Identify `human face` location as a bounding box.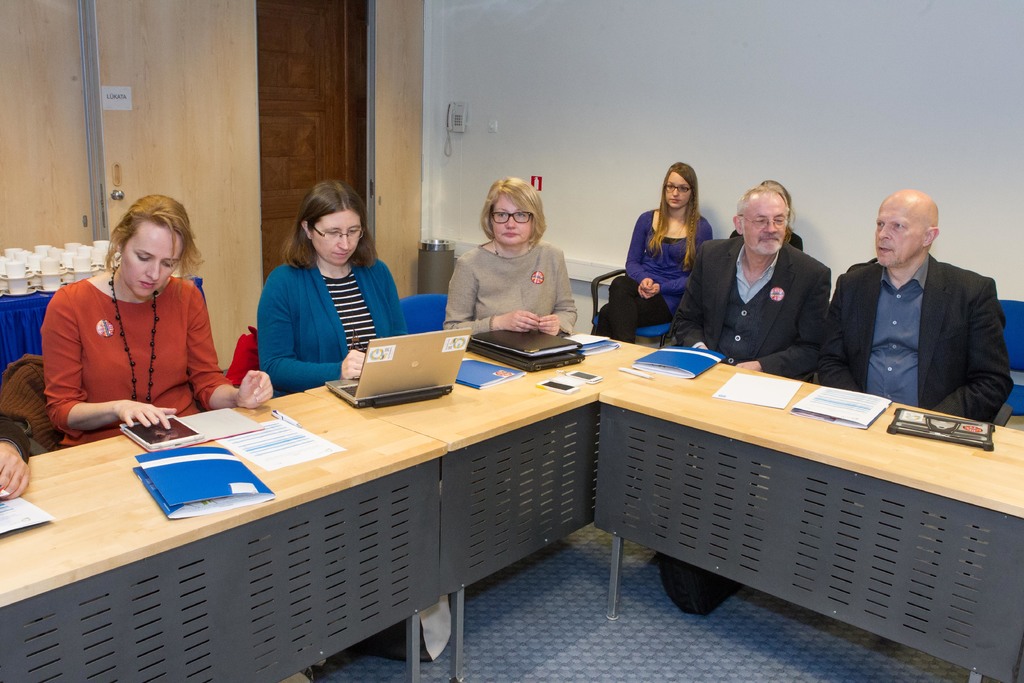
(left=312, top=210, right=368, bottom=265).
